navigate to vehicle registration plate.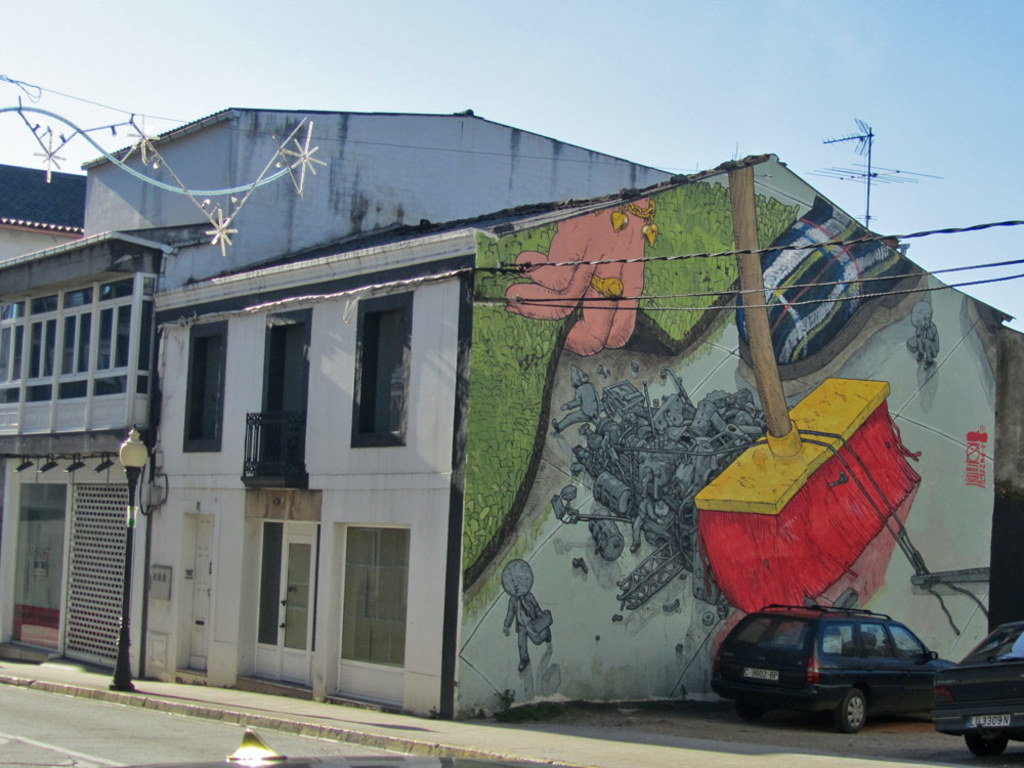
Navigation target: <box>964,710,1012,730</box>.
